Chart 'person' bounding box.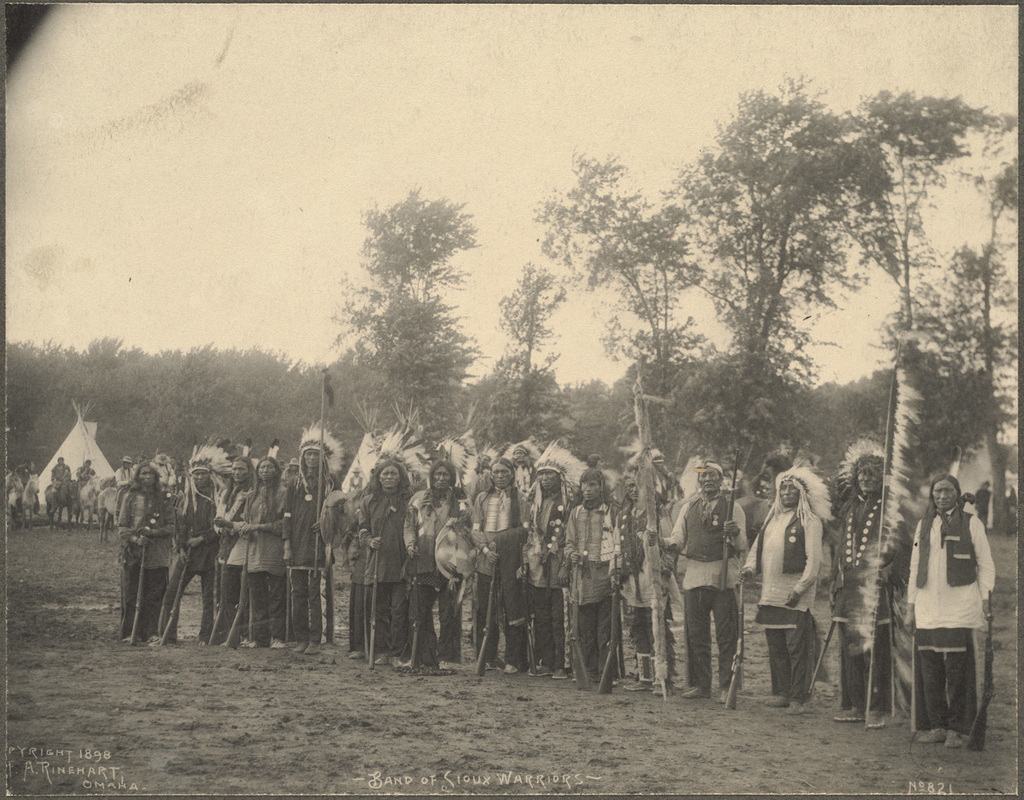
Charted: locate(139, 446, 215, 643).
